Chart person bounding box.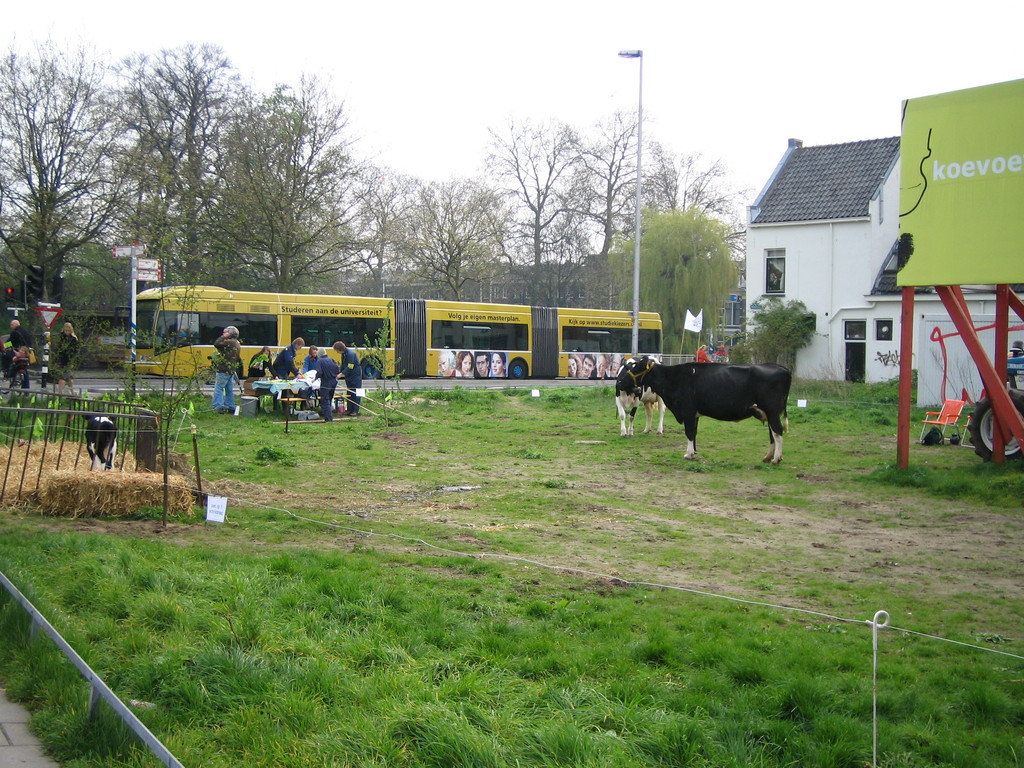
Charted: <region>472, 346, 491, 375</region>.
